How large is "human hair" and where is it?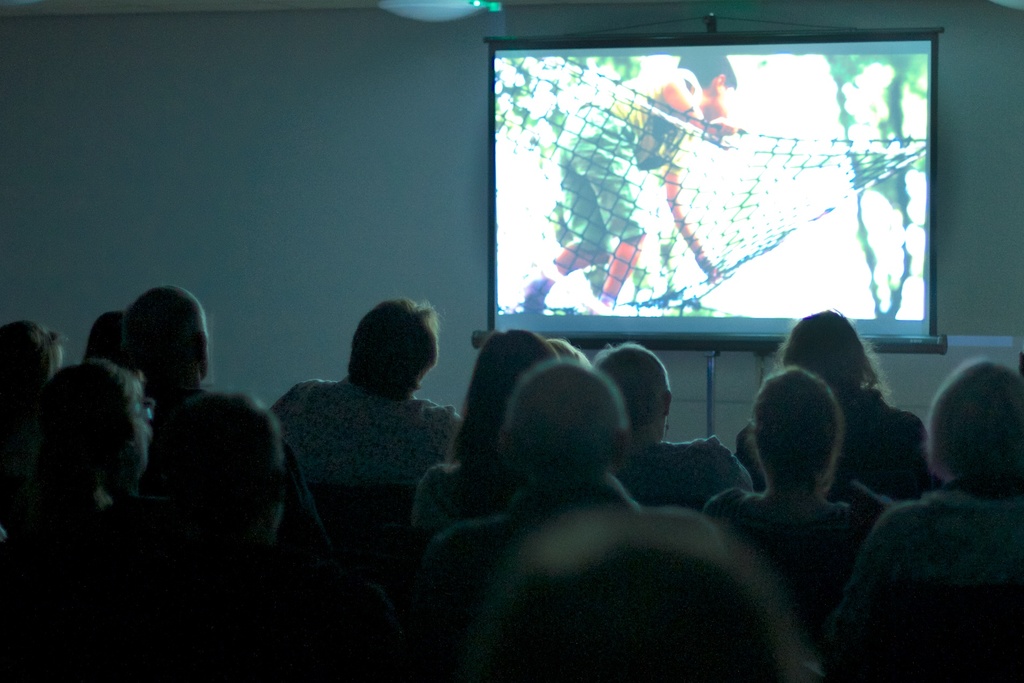
Bounding box: [140, 388, 279, 496].
